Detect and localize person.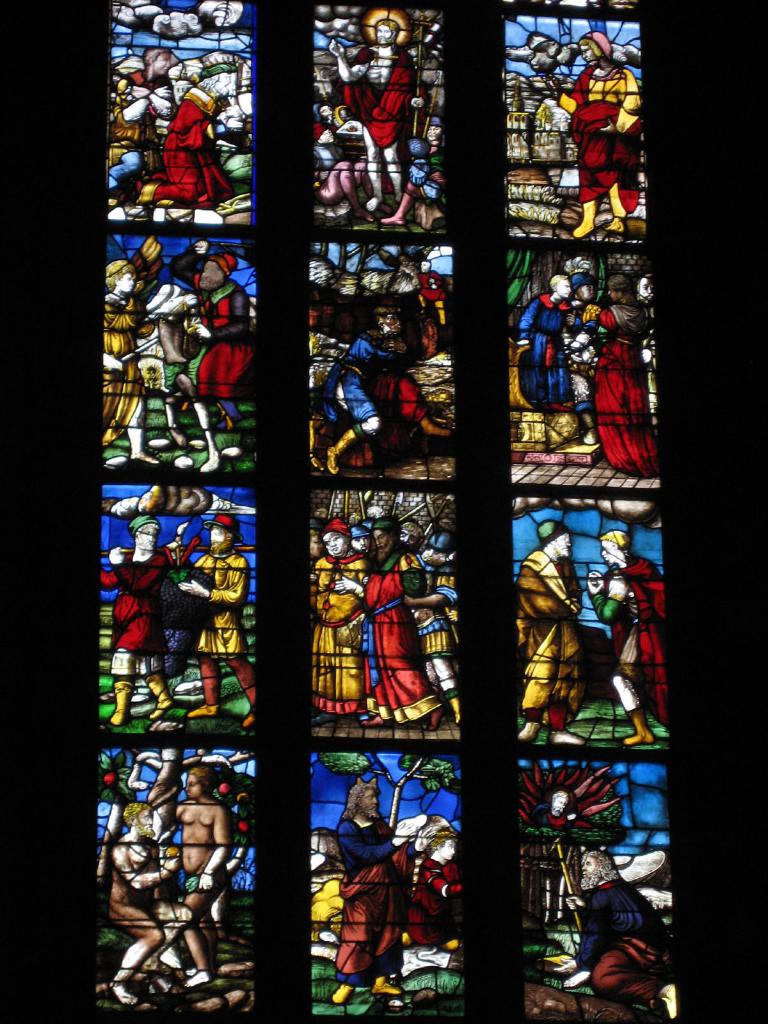
Localized at left=175, top=514, right=259, bottom=725.
